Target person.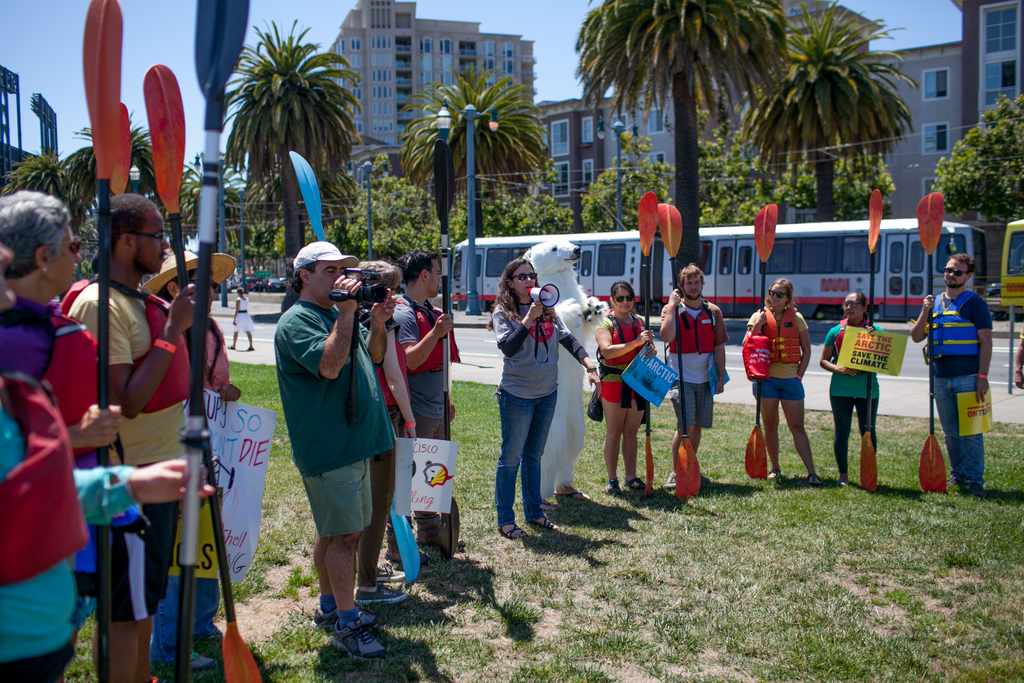
Target region: region(145, 247, 242, 677).
